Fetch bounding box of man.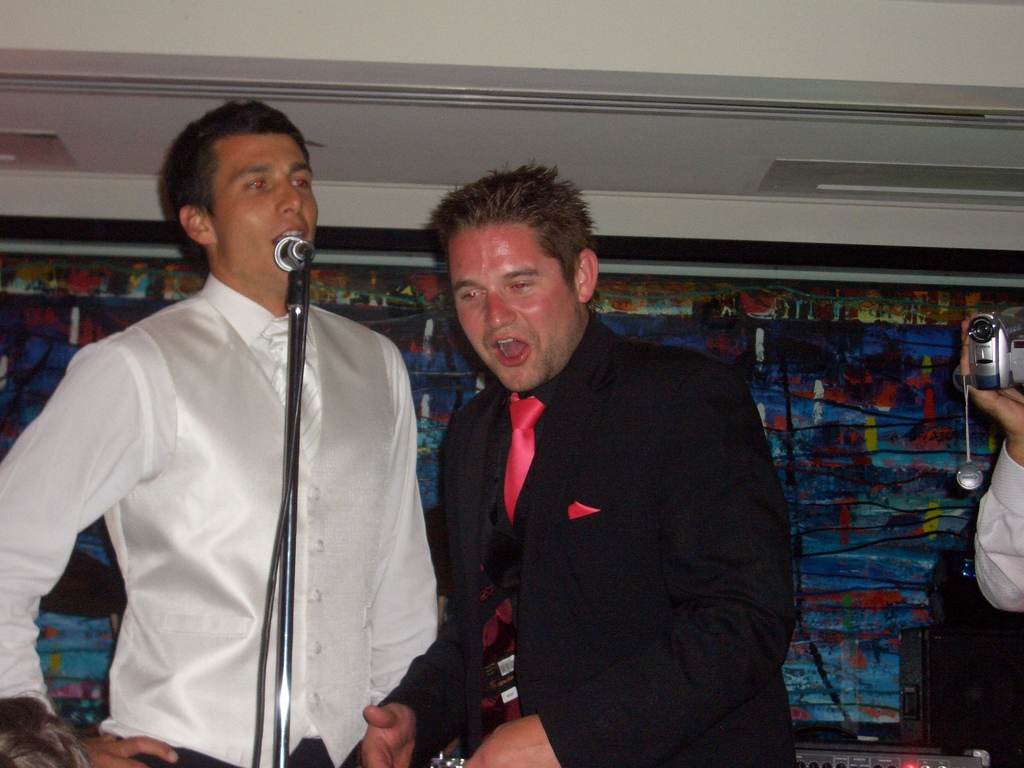
Bbox: (5, 95, 428, 767).
